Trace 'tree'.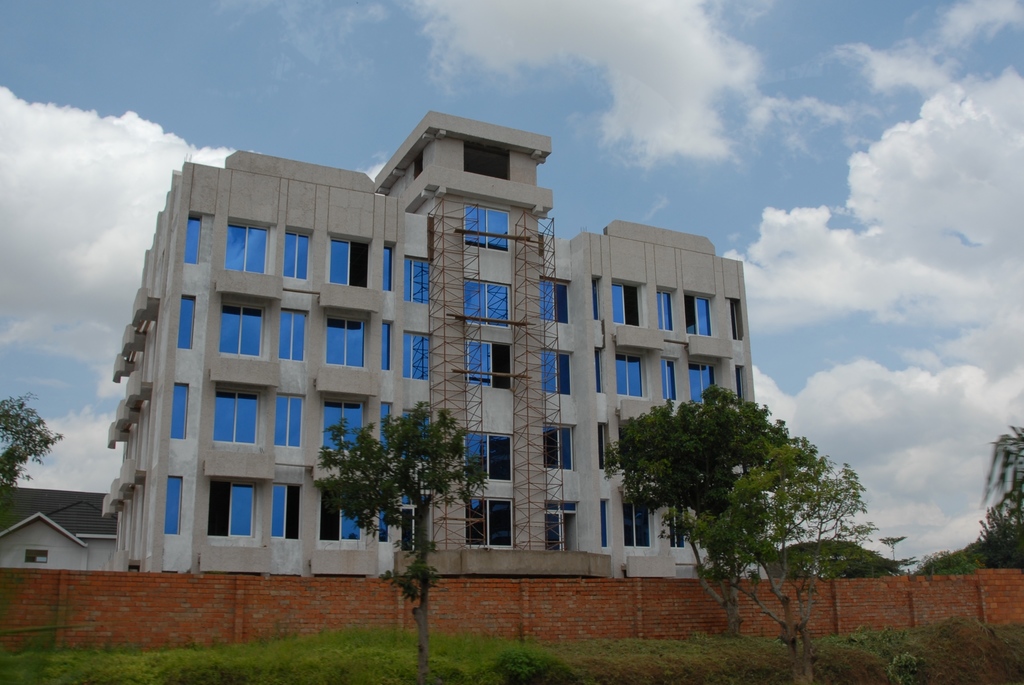
Traced to {"left": 0, "top": 383, "right": 60, "bottom": 487}.
